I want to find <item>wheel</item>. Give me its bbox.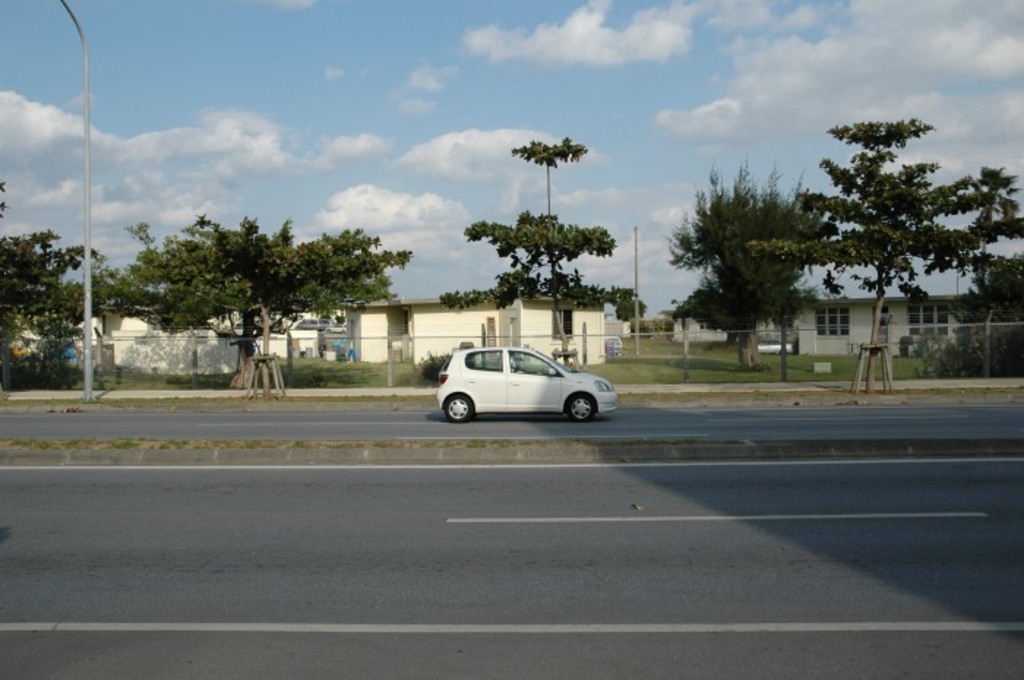
(left=563, top=395, right=597, bottom=421).
